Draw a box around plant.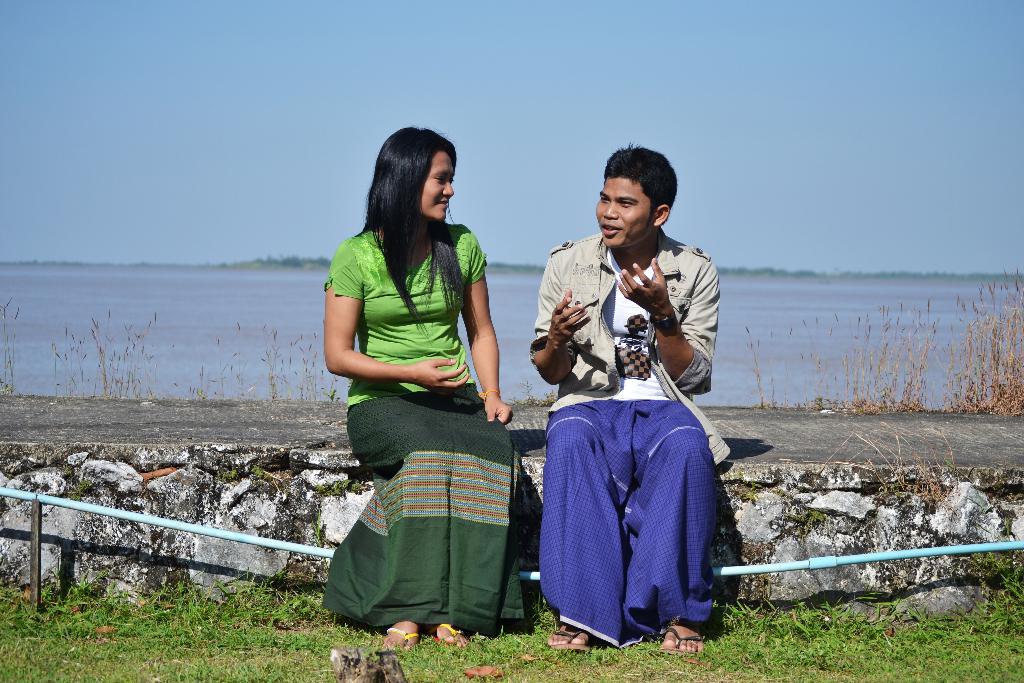
<bbox>218, 466, 243, 484</bbox>.
